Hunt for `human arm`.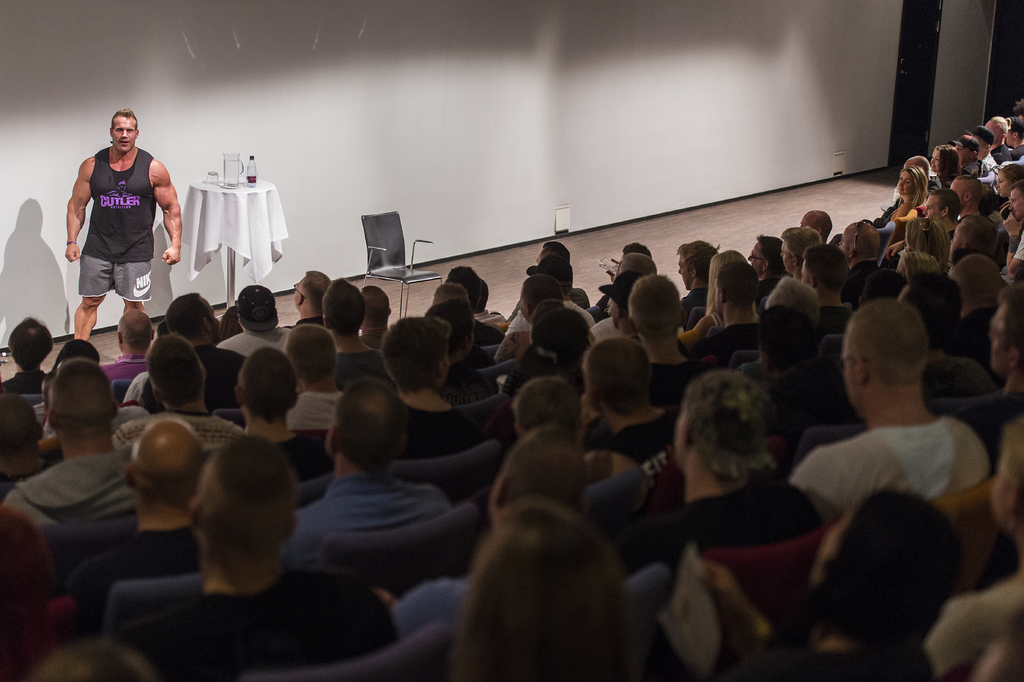
Hunted down at {"left": 227, "top": 421, "right": 248, "bottom": 444}.
